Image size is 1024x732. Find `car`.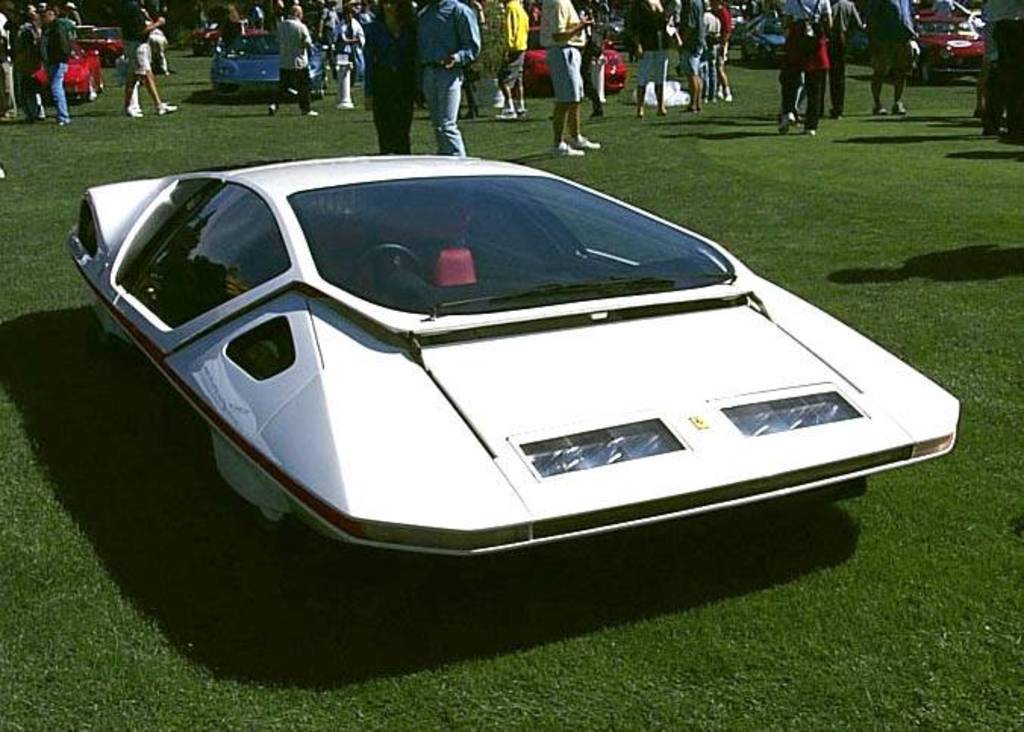
[595, 15, 626, 42].
